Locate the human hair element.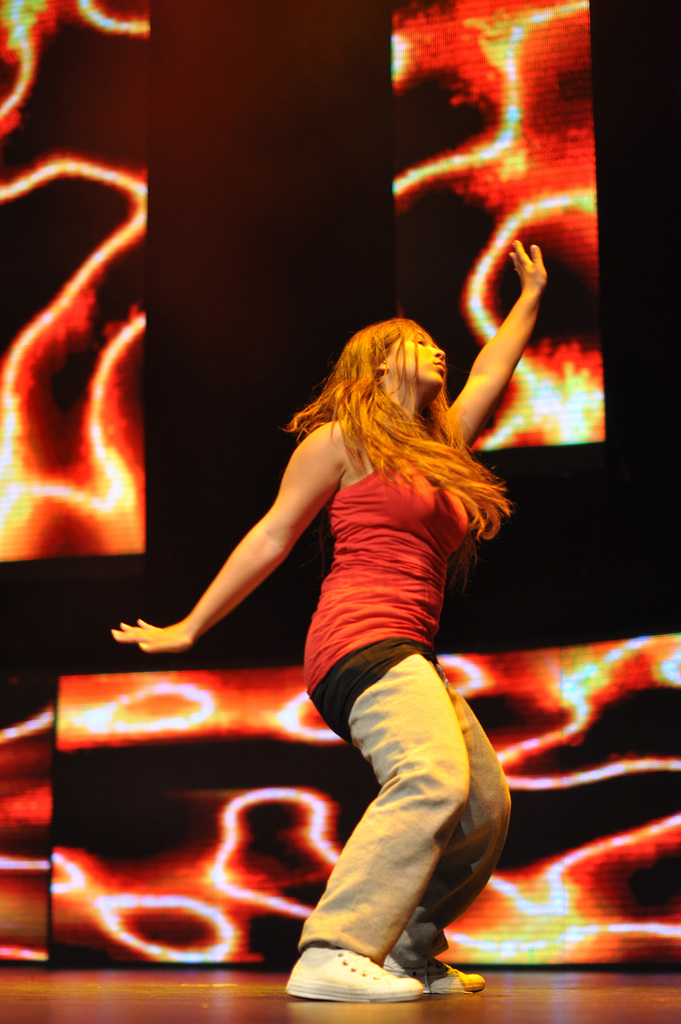
Element bbox: rect(286, 304, 488, 550).
